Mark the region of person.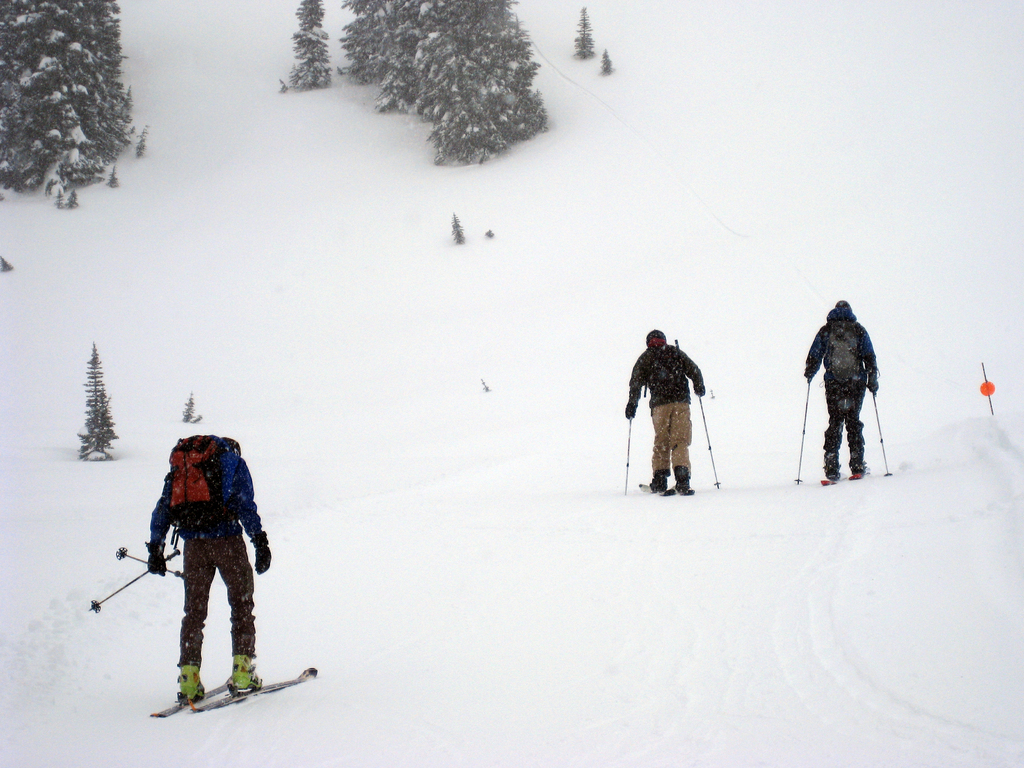
Region: 625, 327, 708, 494.
